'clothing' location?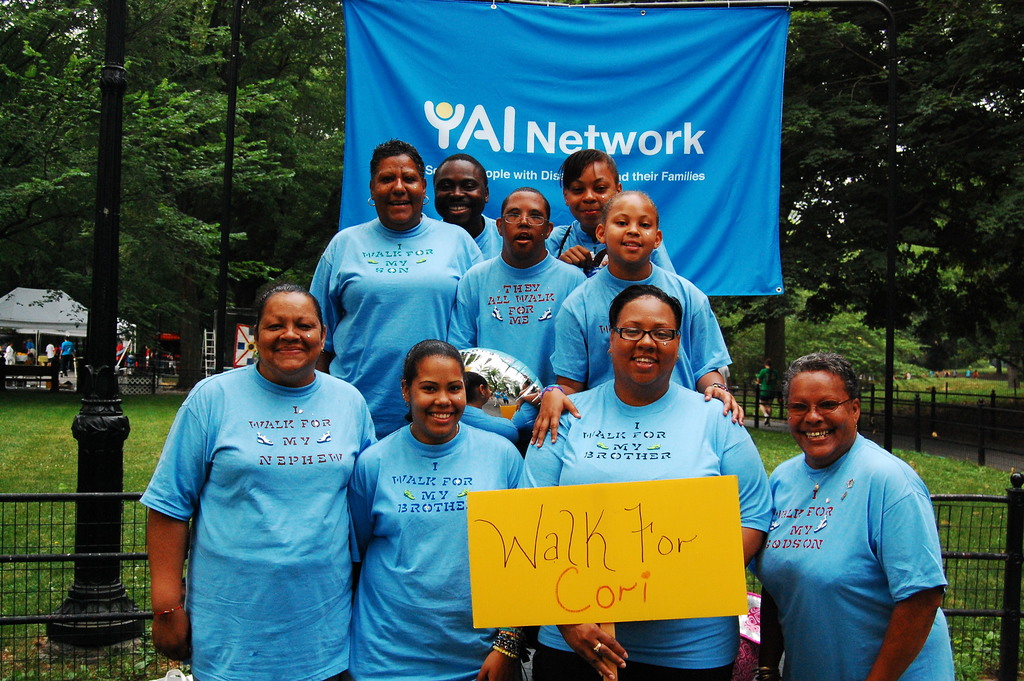
[758,367,774,410]
